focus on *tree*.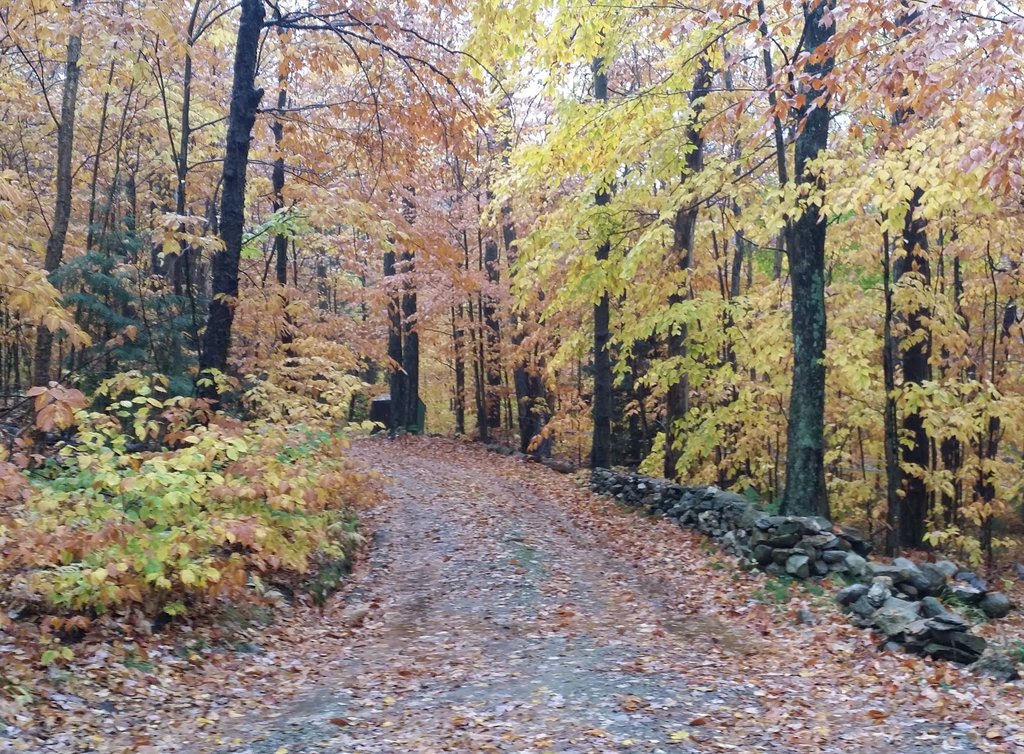
Focused at 845 3 939 549.
